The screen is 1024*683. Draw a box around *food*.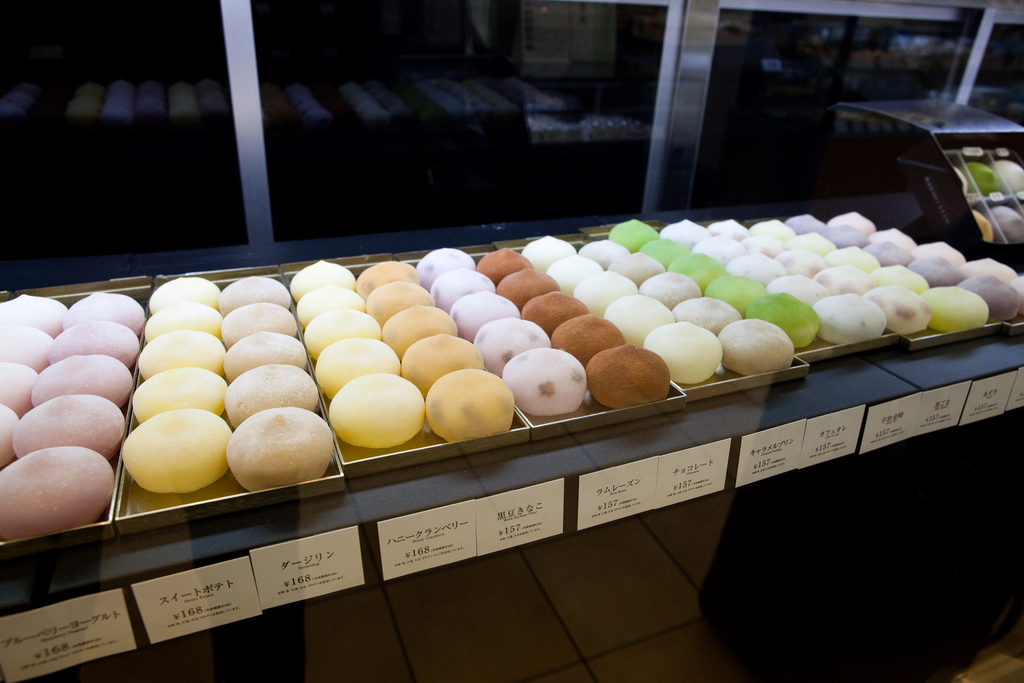
box(547, 253, 598, 296).
